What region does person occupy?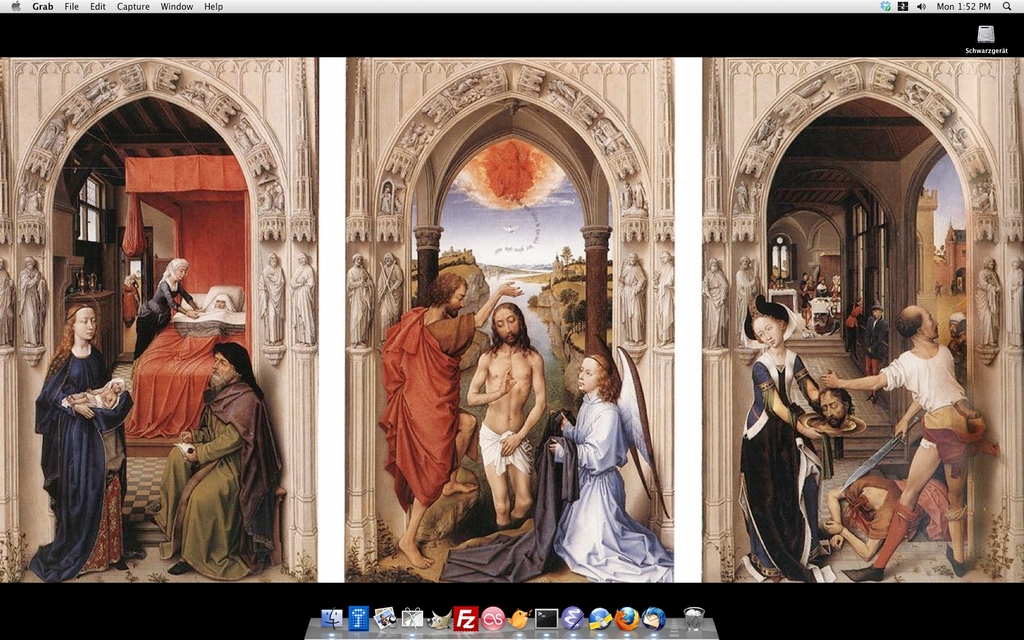
700,255,726,347.
